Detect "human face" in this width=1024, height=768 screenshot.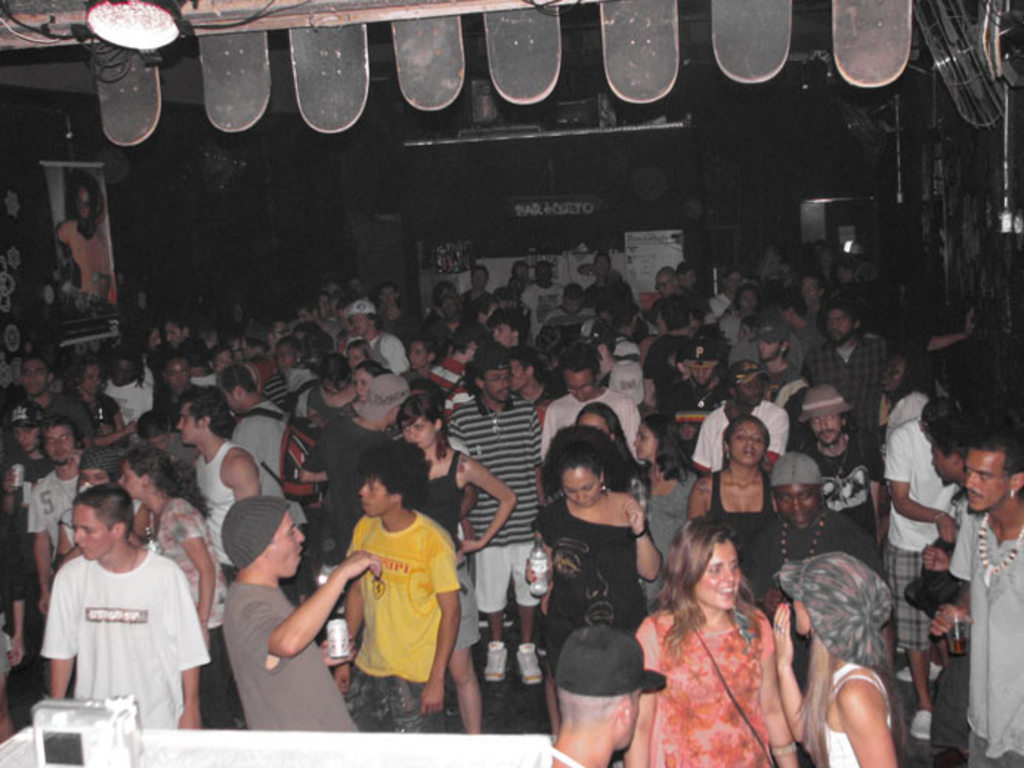
Detection: x1=625, y1=691, x2=640, y2=747.
